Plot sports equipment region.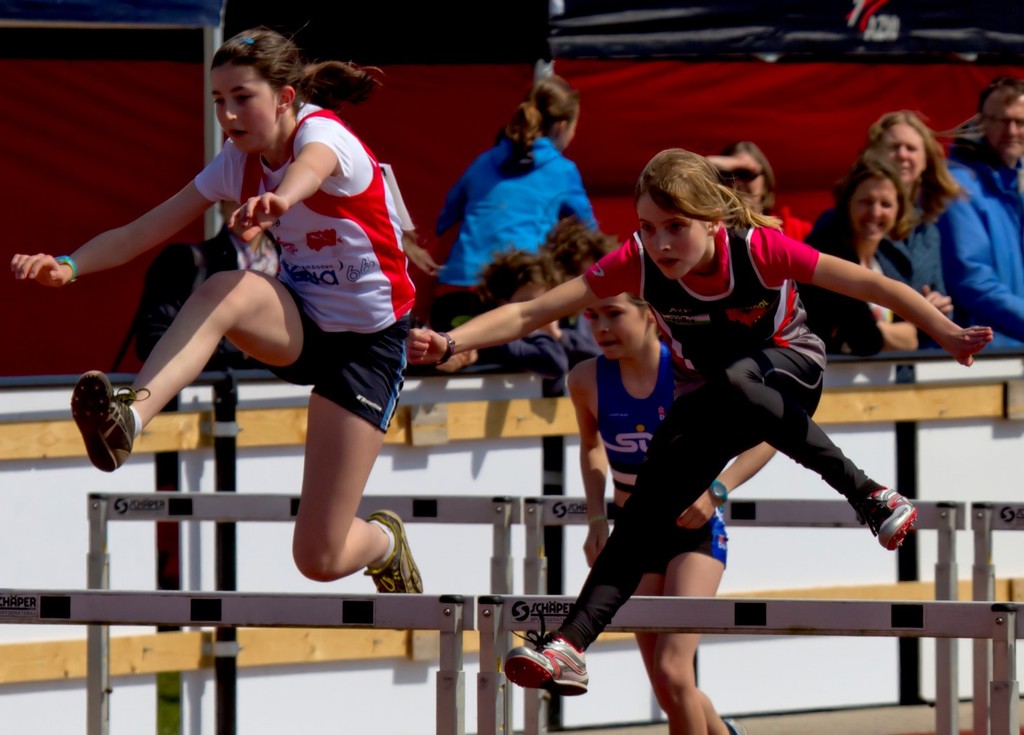
Plotted at <box>367,507,426,596</box>.
